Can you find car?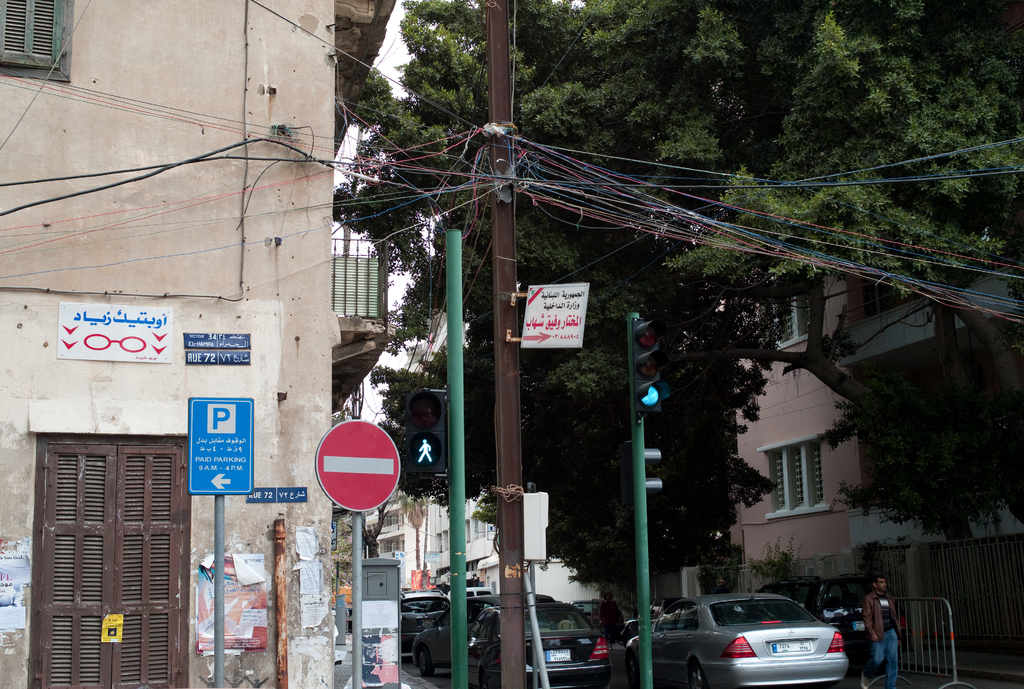
Yes, bounding box: (395,588,445,658).
